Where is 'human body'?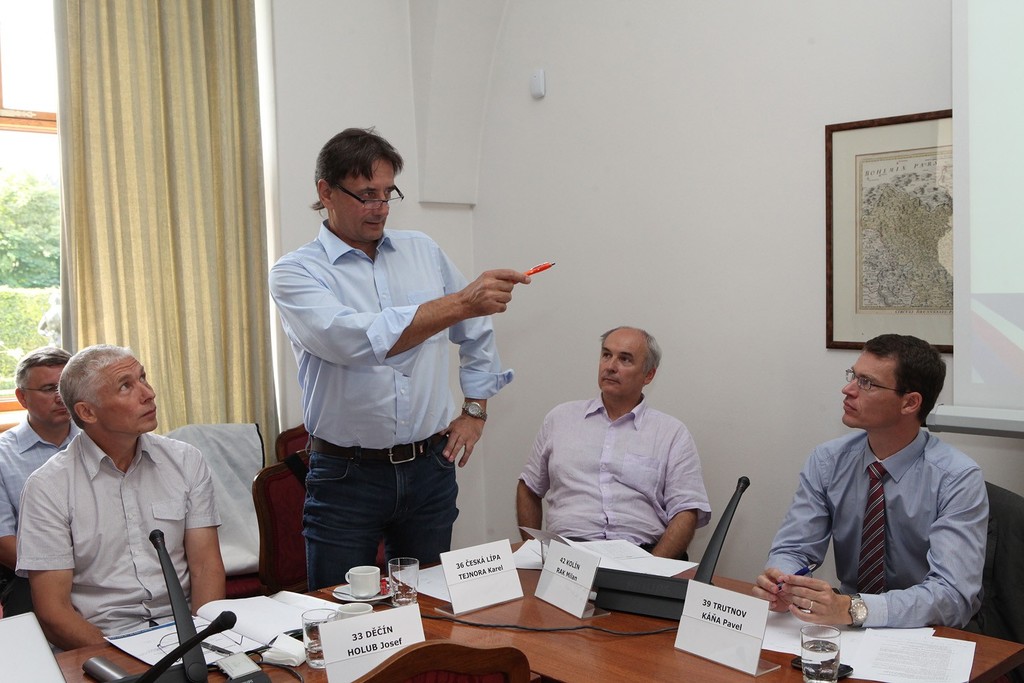
region(267, 223, 509, 595).
